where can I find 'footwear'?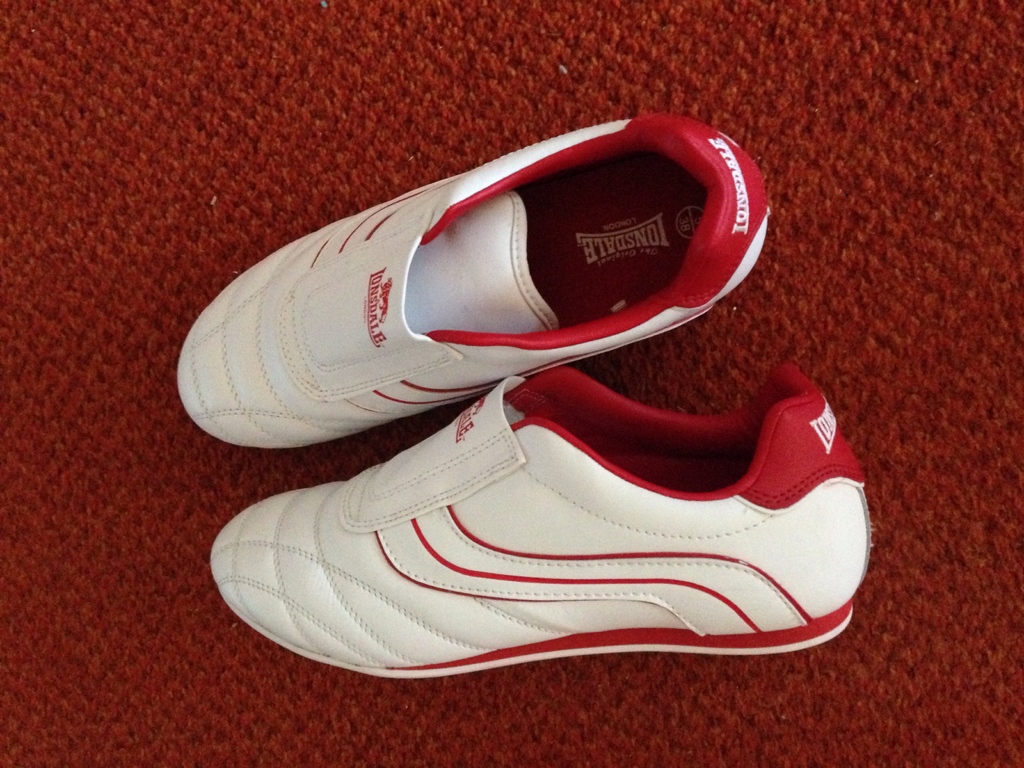
You can find it at rect(175, 108, 773, 460).
